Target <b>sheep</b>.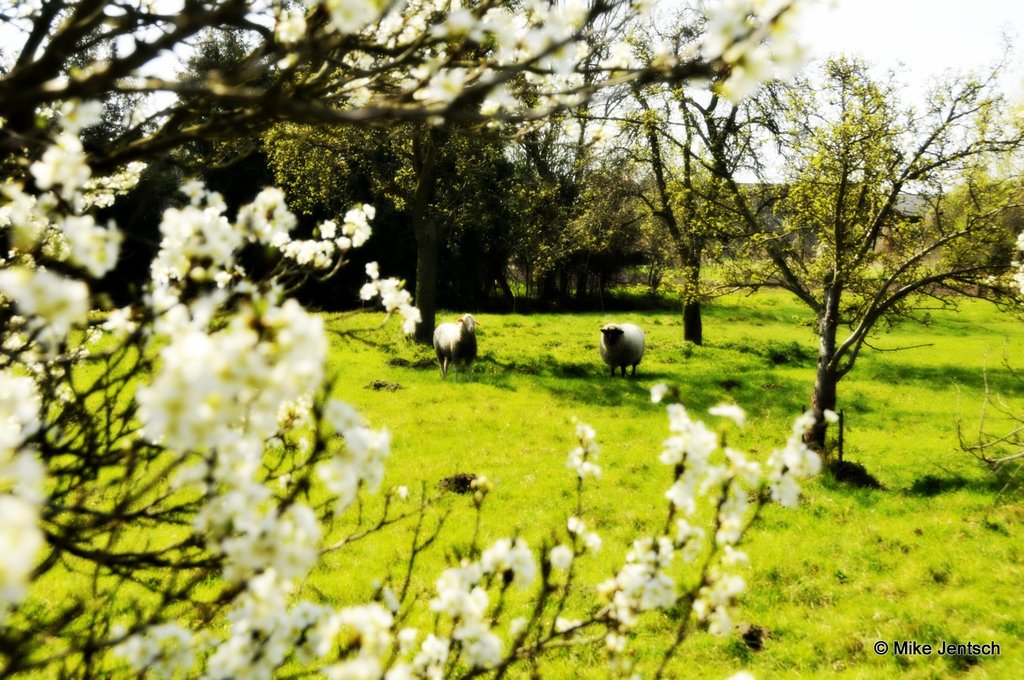
Target region: 435 312 480 381.
